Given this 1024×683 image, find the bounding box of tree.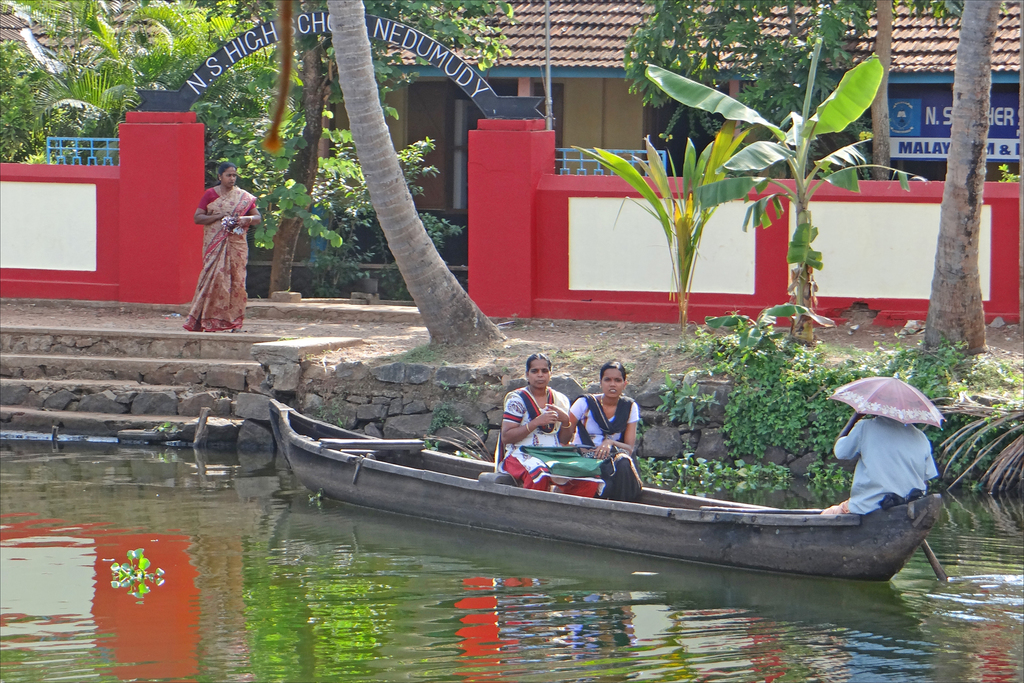
620 0 967 177.
